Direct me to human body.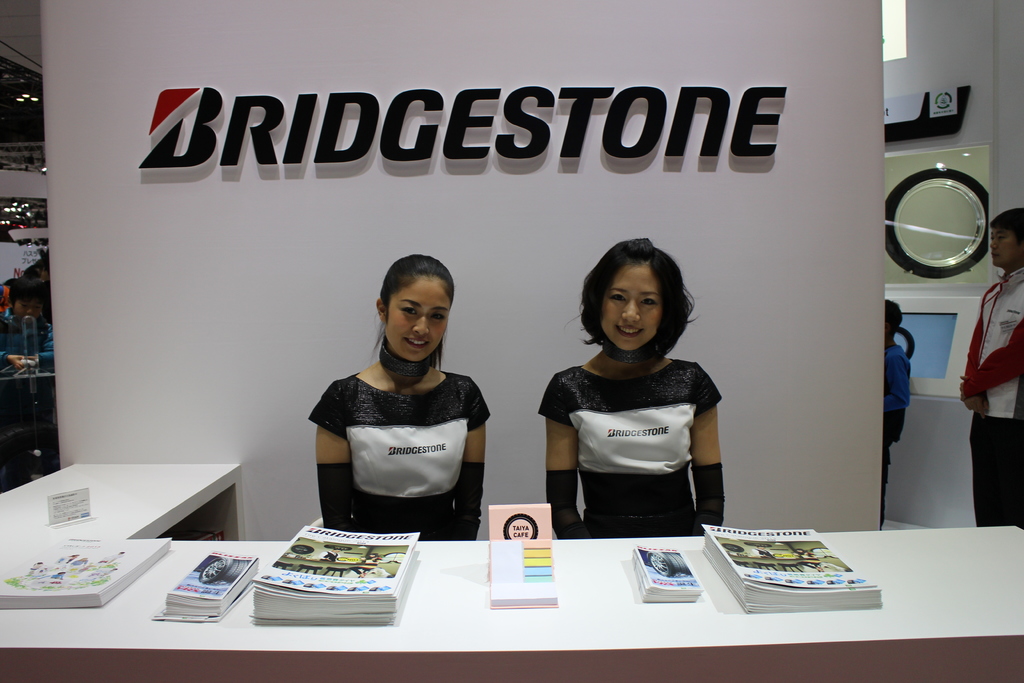
Direction: 0, 307, 59, 378.
